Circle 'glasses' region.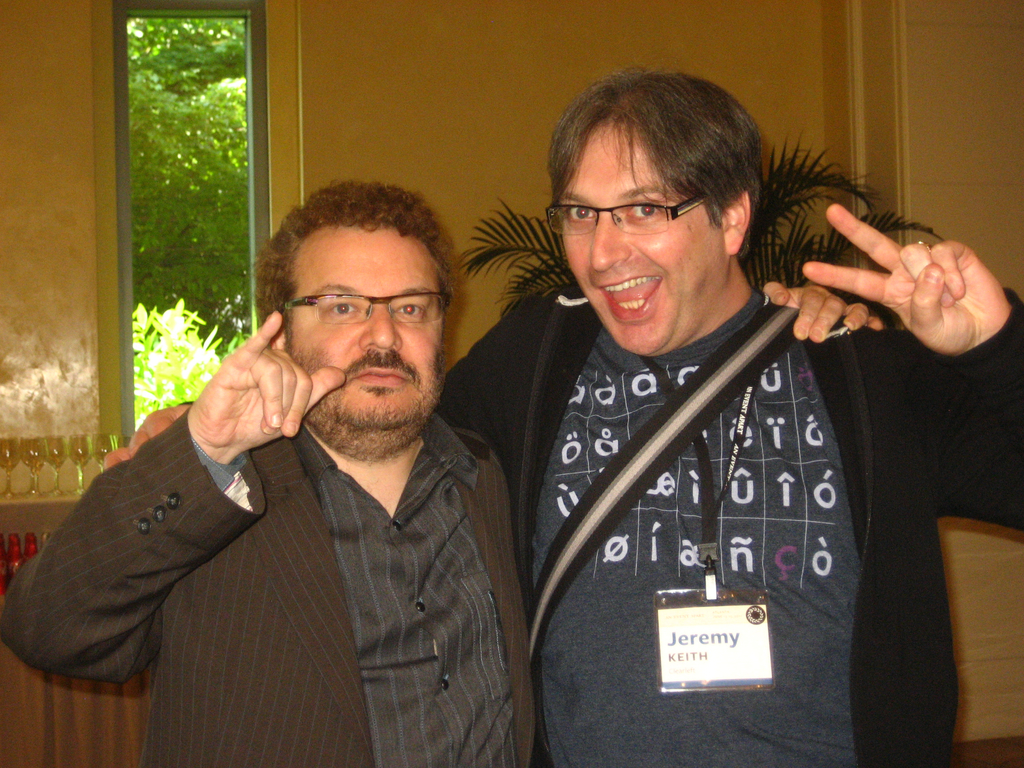
Region: 541, 188, 703, 241.
